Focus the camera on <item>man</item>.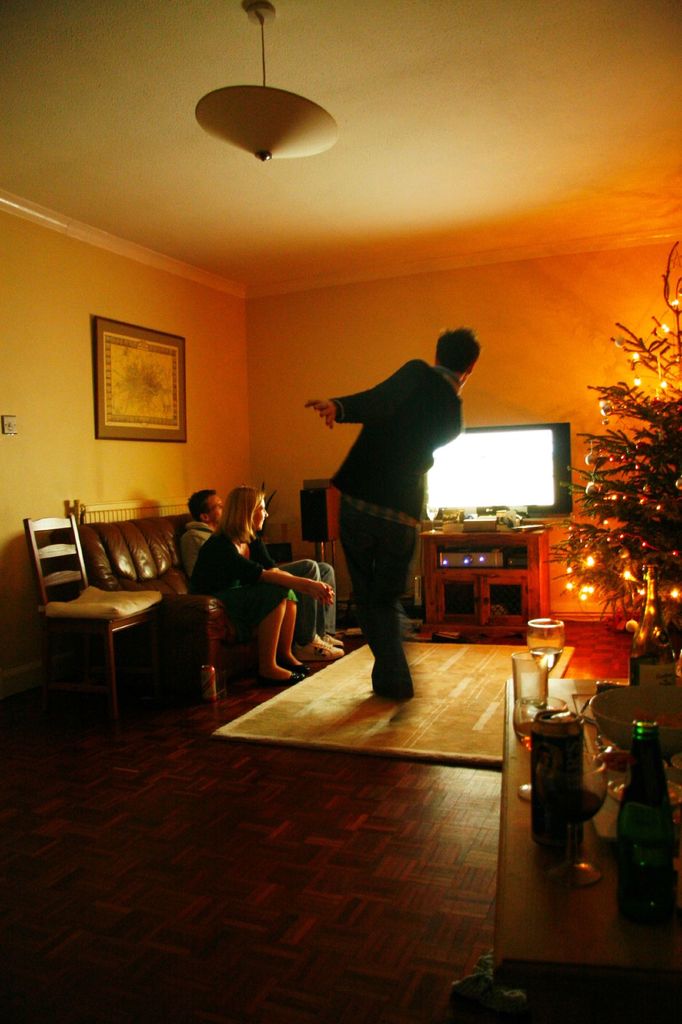
Focus region: 174:490:347:655.
